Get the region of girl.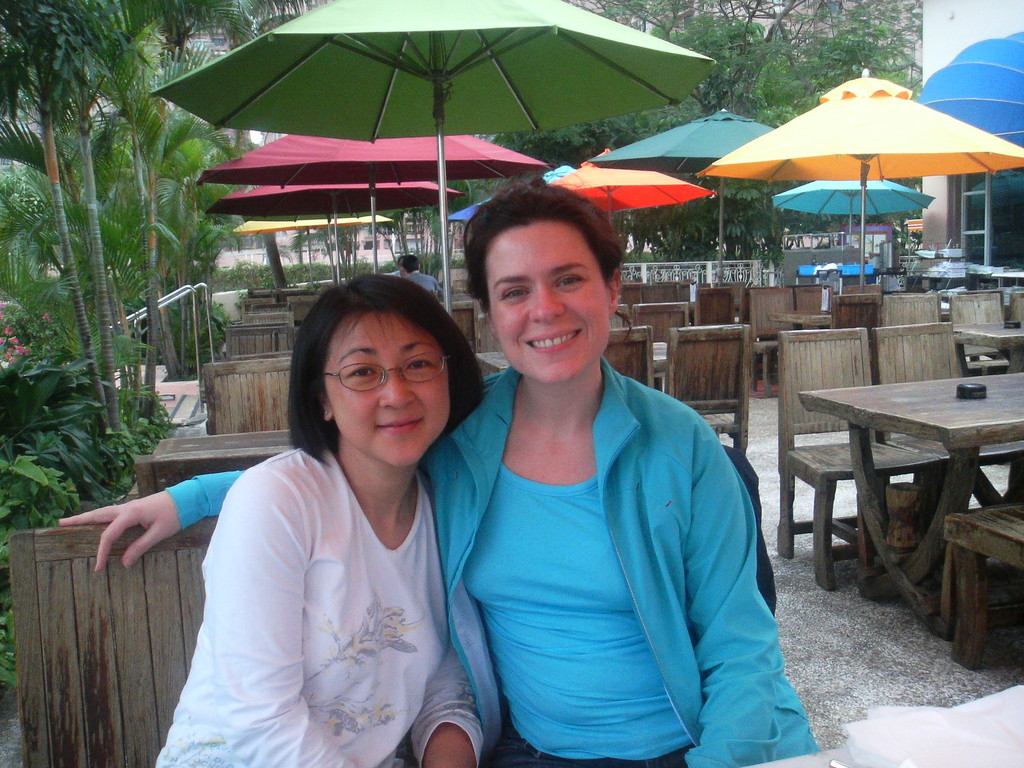
left=81, top=182, right=811, bottom=767.
